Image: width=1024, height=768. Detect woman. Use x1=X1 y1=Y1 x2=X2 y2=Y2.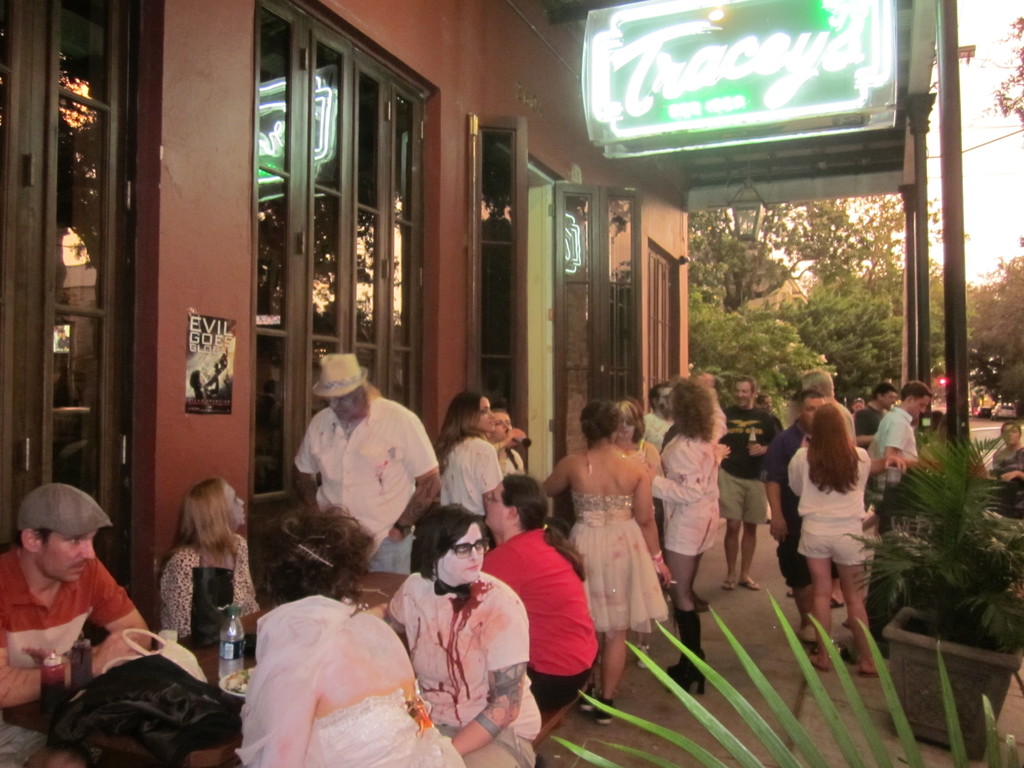
x1=641 y1=365 x2=730 y2=700.
